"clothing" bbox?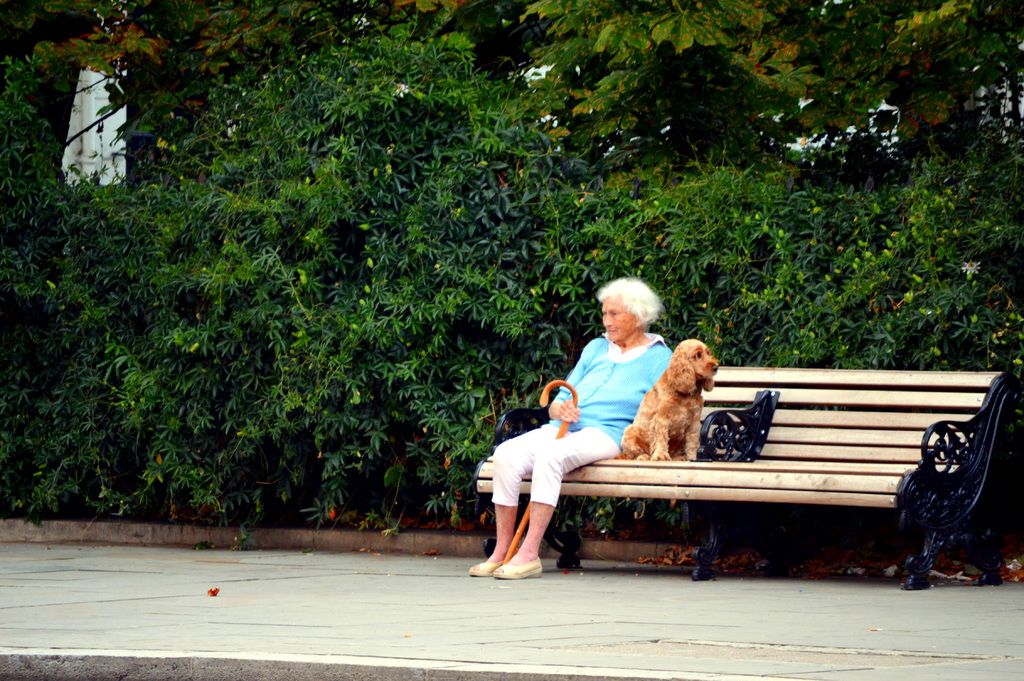
Rect(529, 314, 698, 509)
